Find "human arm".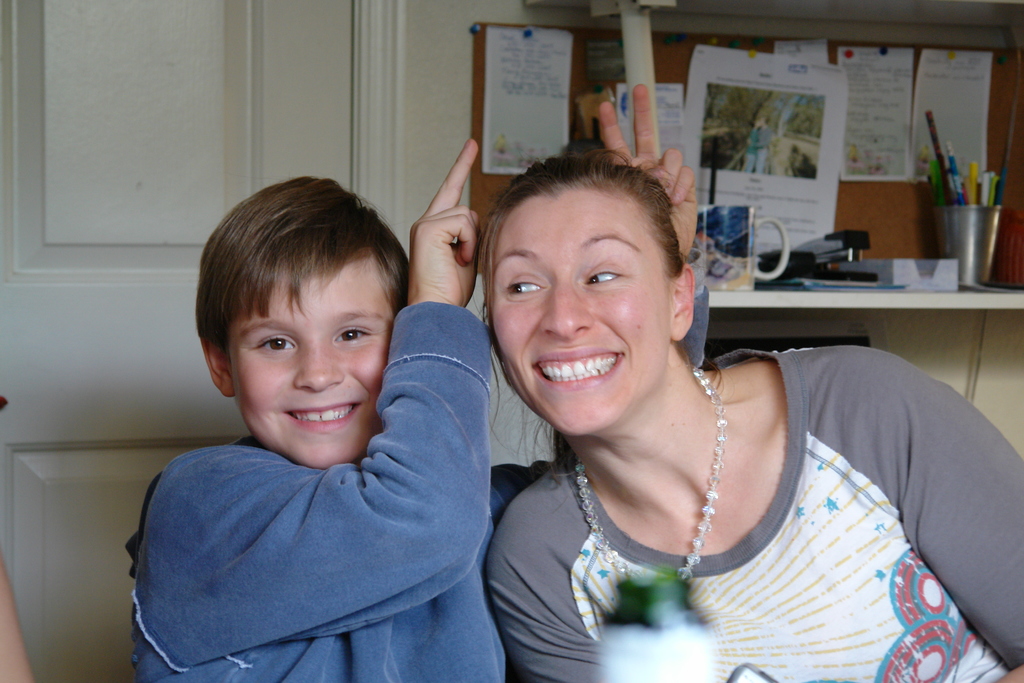
bbox=[152, 149, 493, 559].
